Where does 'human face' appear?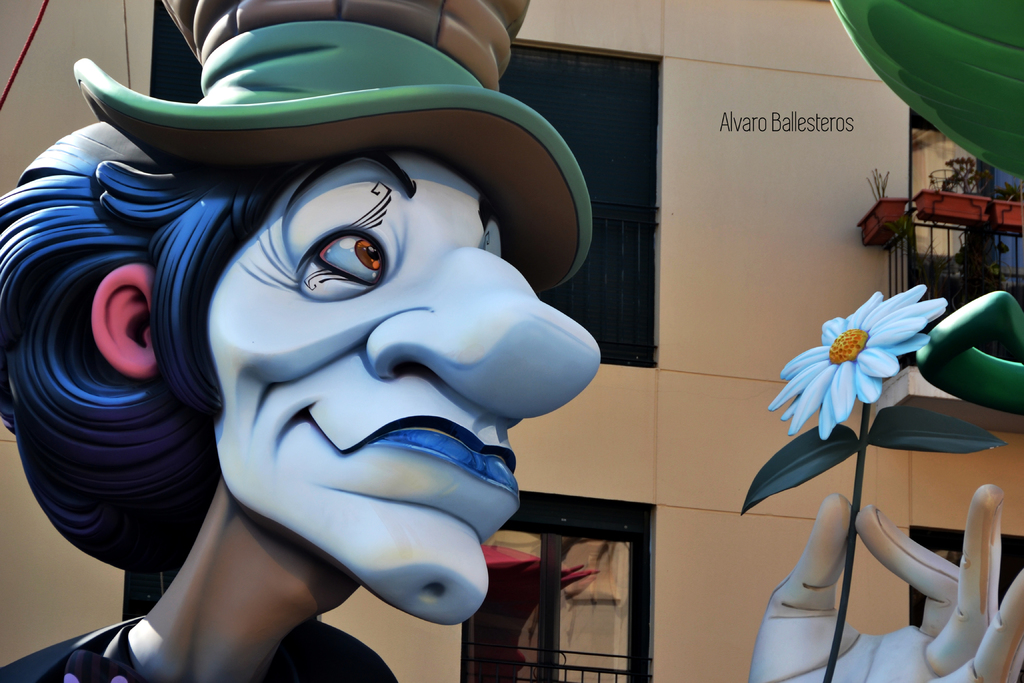
Appears at 200 147 605 624.
